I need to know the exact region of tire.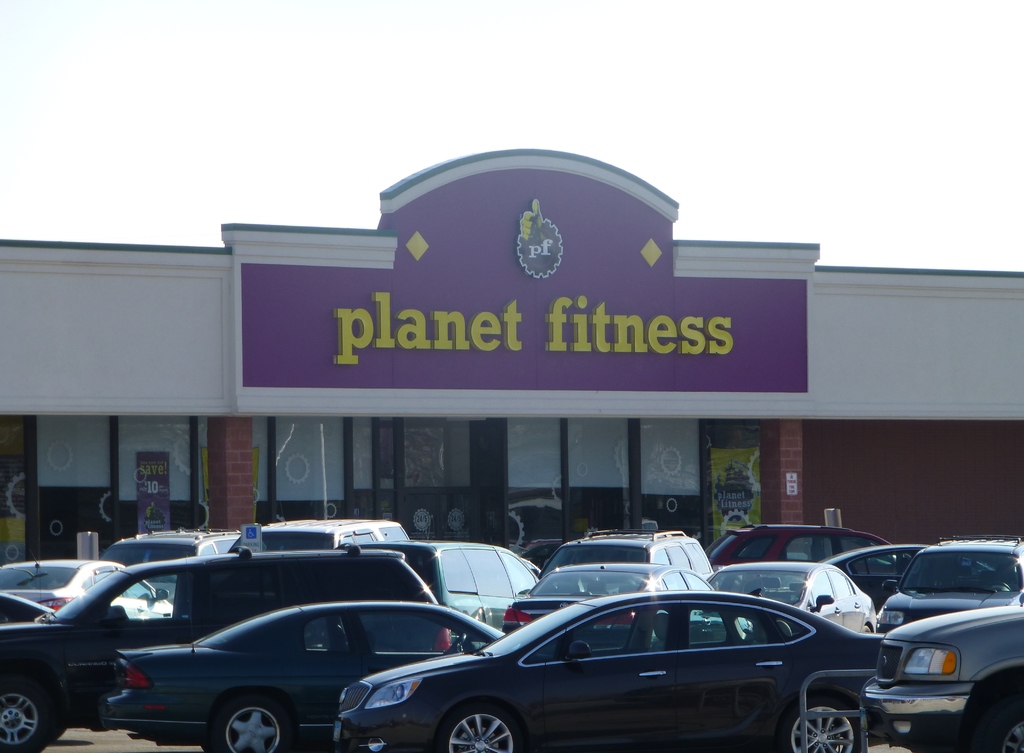
Region: left=780, top=699, right=860, bottom=752.
